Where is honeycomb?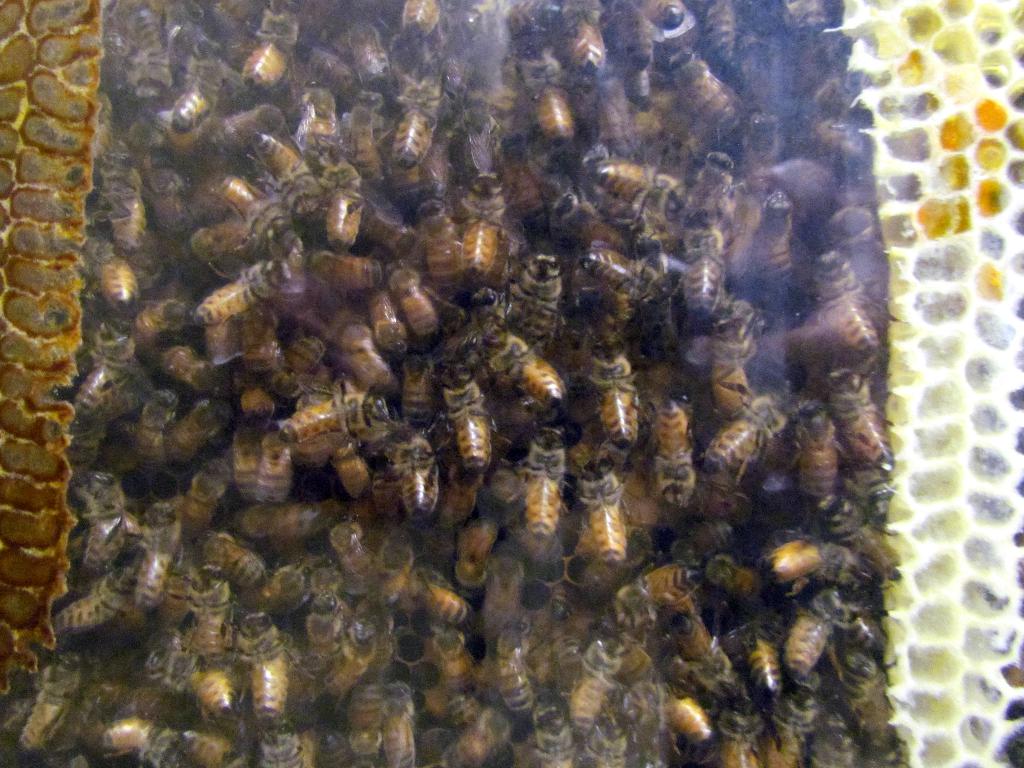
0 0 1022 767.
